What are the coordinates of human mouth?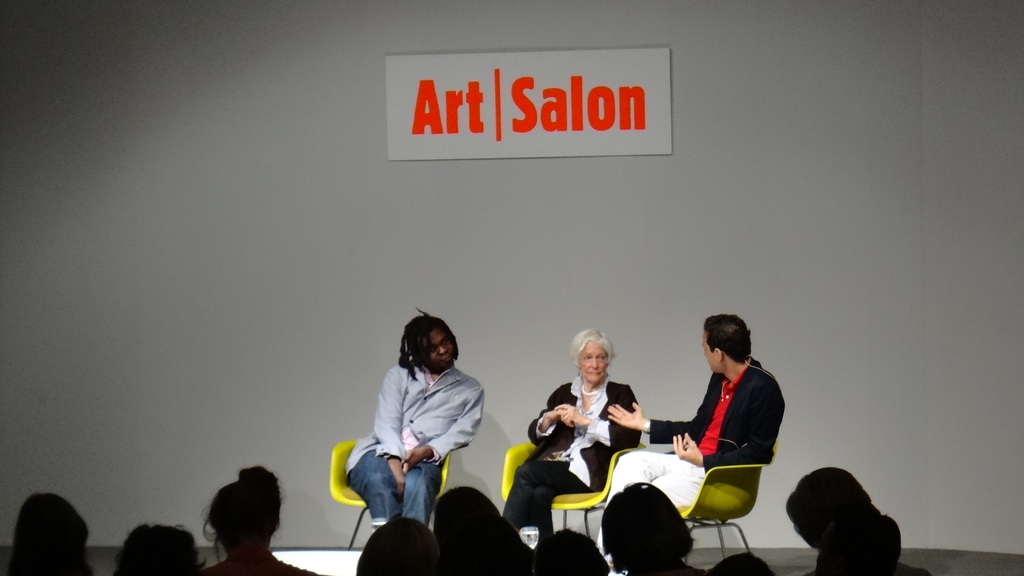
box=[591, 370, 605, 378].
